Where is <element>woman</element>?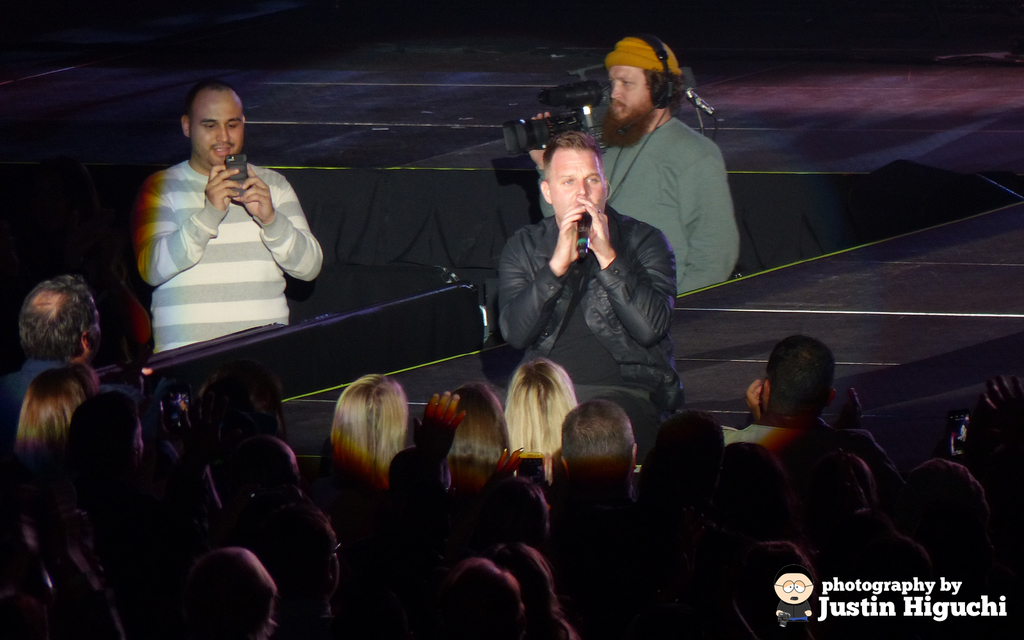
<bbox>15, 358, 98, 509</bbox>.
